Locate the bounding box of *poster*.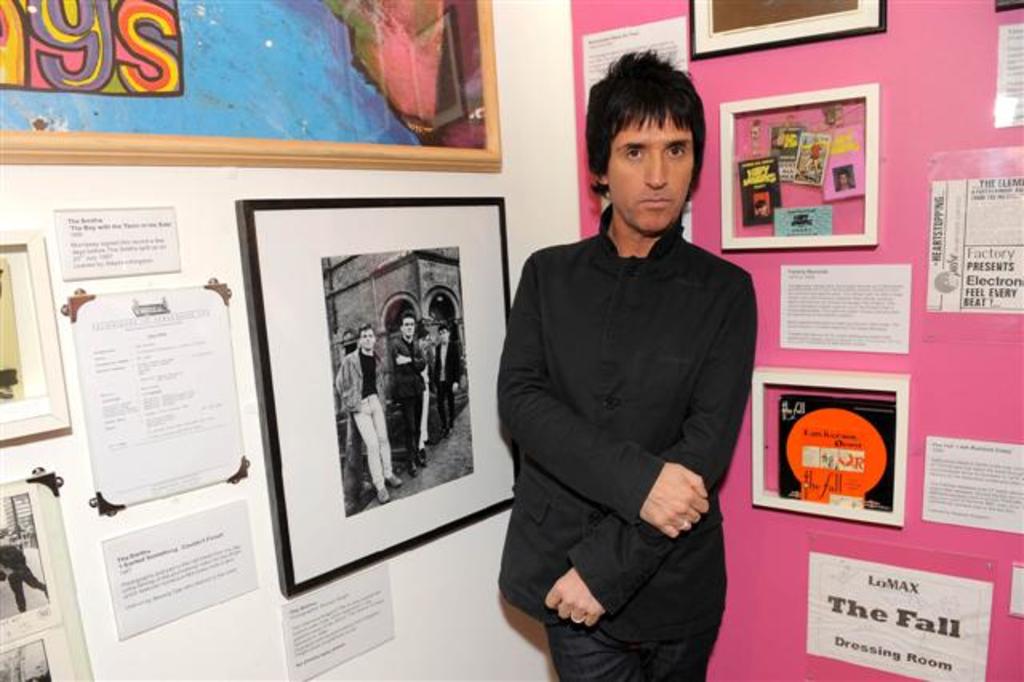
Bounding box: left=579, top=0, right=1022, bottom=680.
